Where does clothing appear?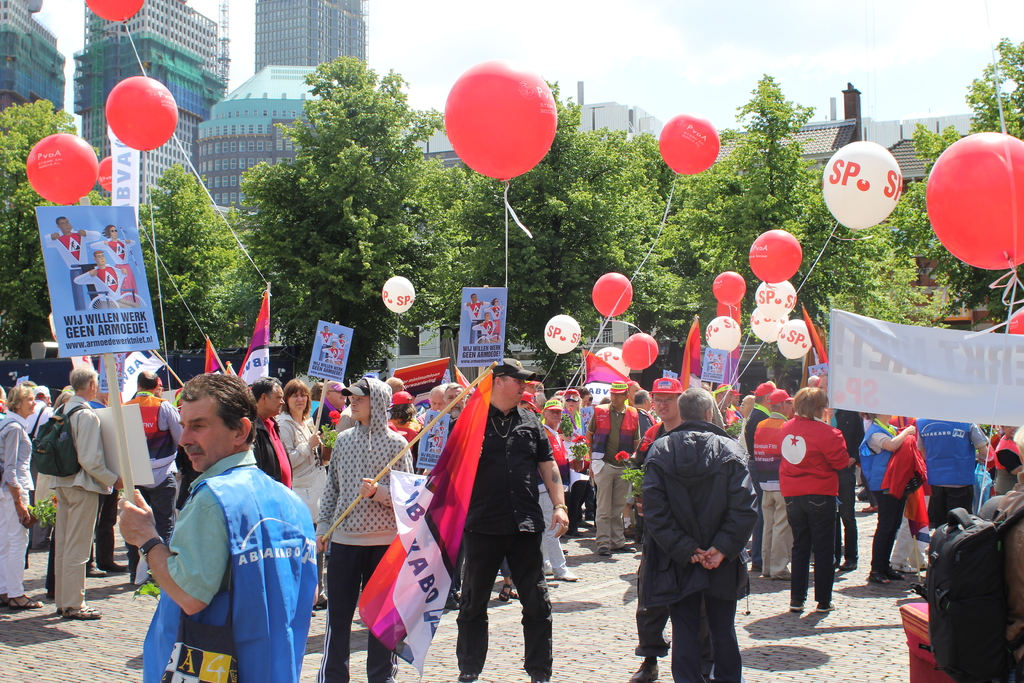
Appears at {"left": 435, "top": 426, "right": 448, "bottom": 447}.
